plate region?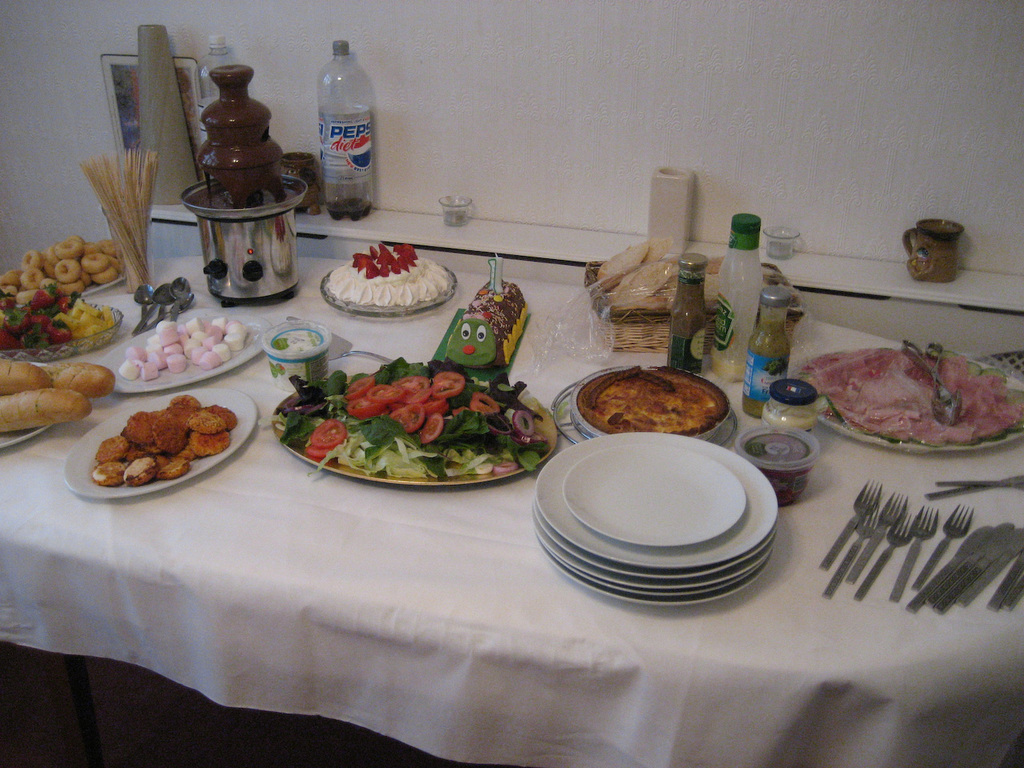
<bbox>565, 448, 745, 548</bbox>
